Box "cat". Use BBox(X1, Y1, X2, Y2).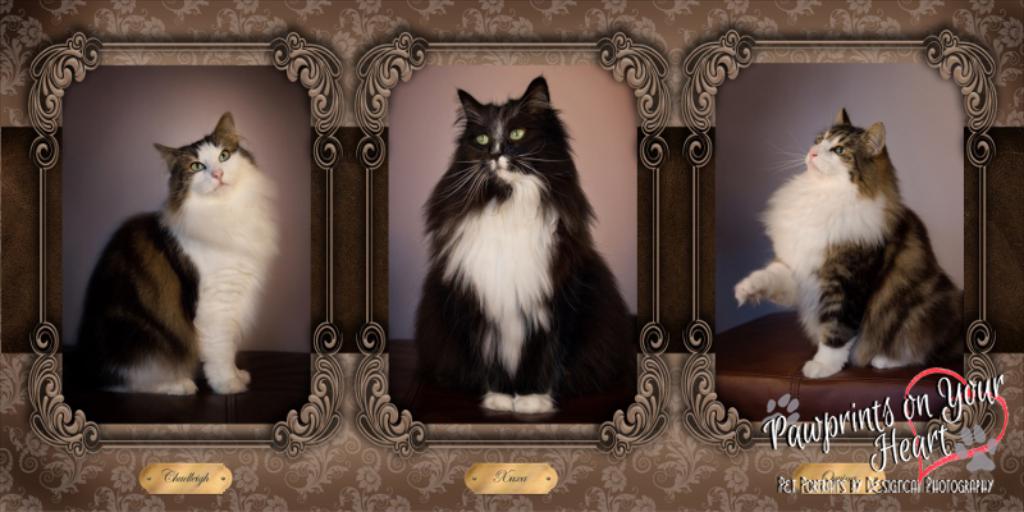
BBox(76, 113, 285, 394).
